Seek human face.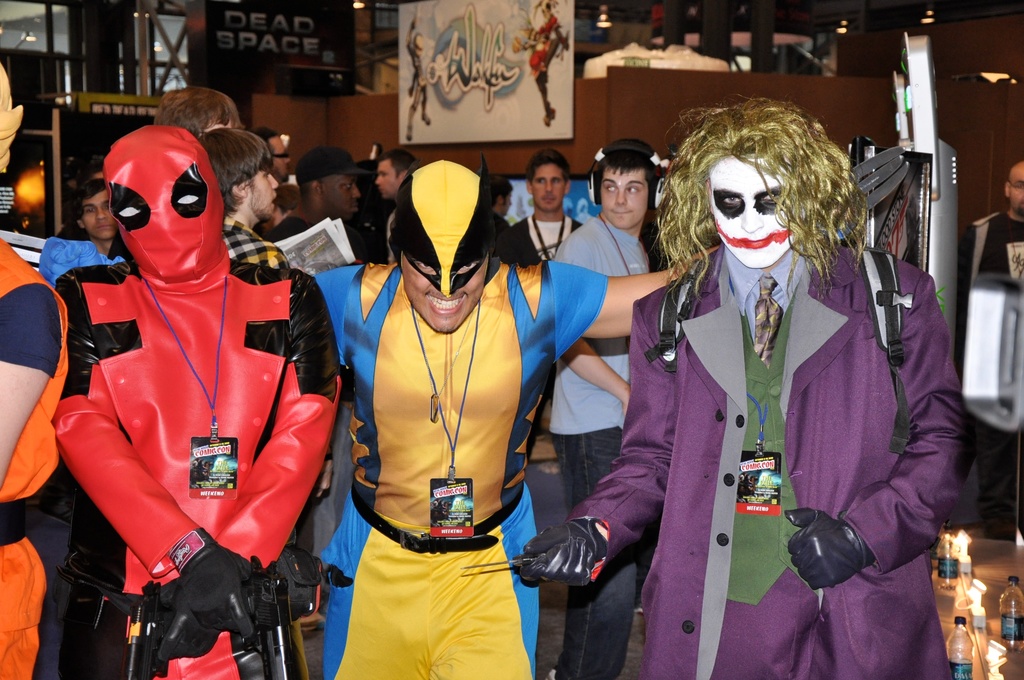
(249,174,279,219).
